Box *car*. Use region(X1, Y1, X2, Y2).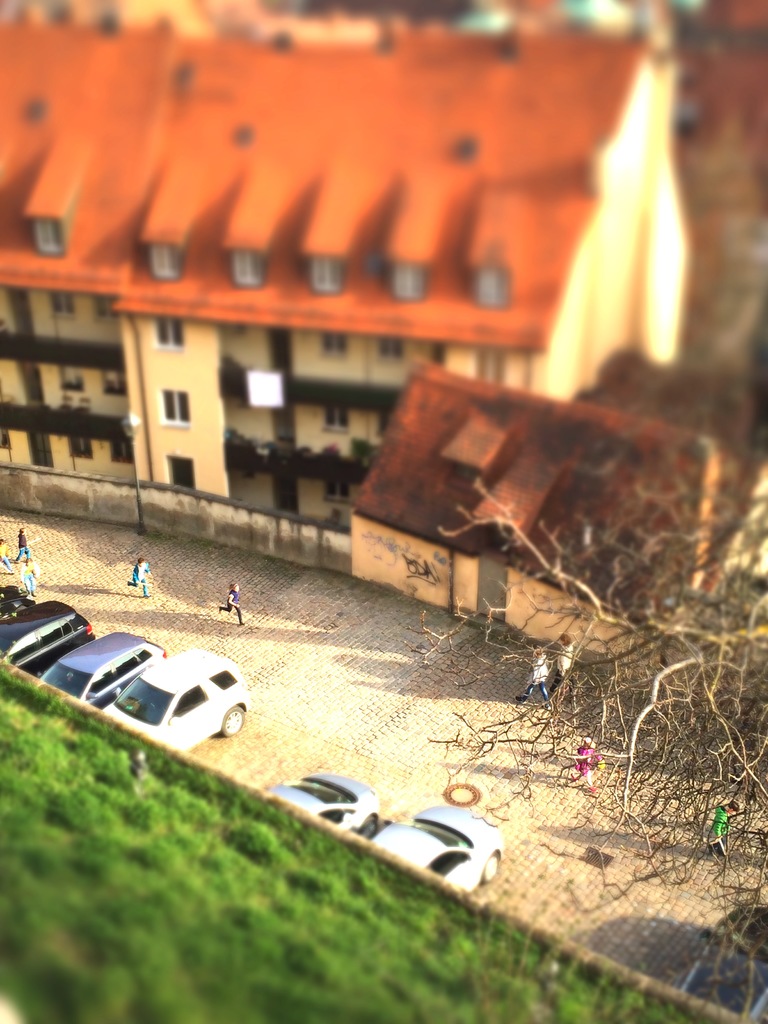
region(266, 772, 385, 839).
